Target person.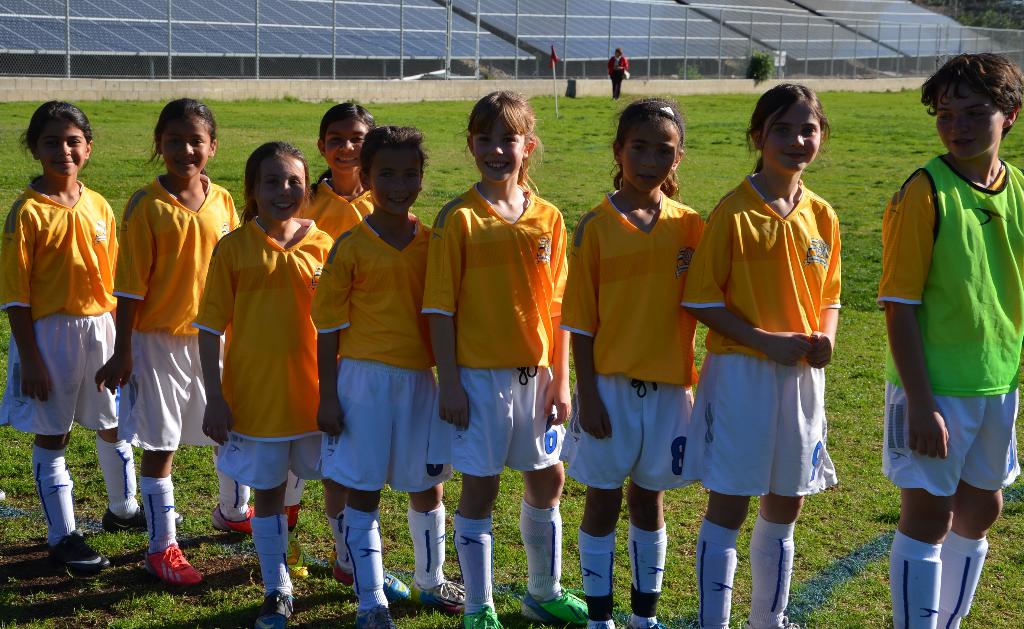
Target region: x1=876 y1=46 x2=1023 y2=628.
